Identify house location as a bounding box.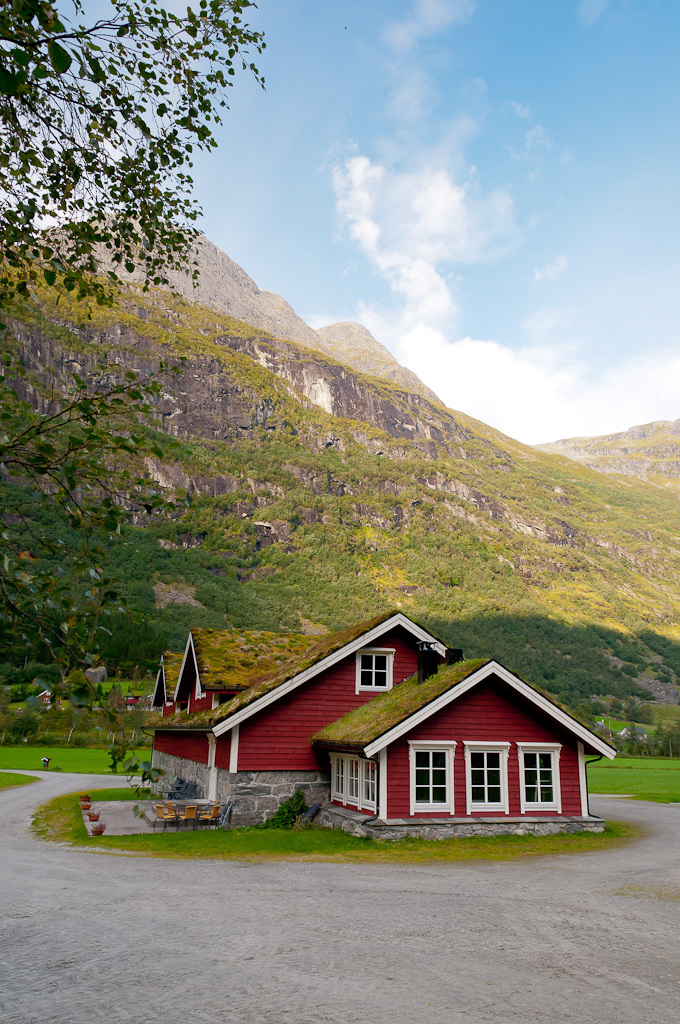
box=[150, 614, 604, 844].
